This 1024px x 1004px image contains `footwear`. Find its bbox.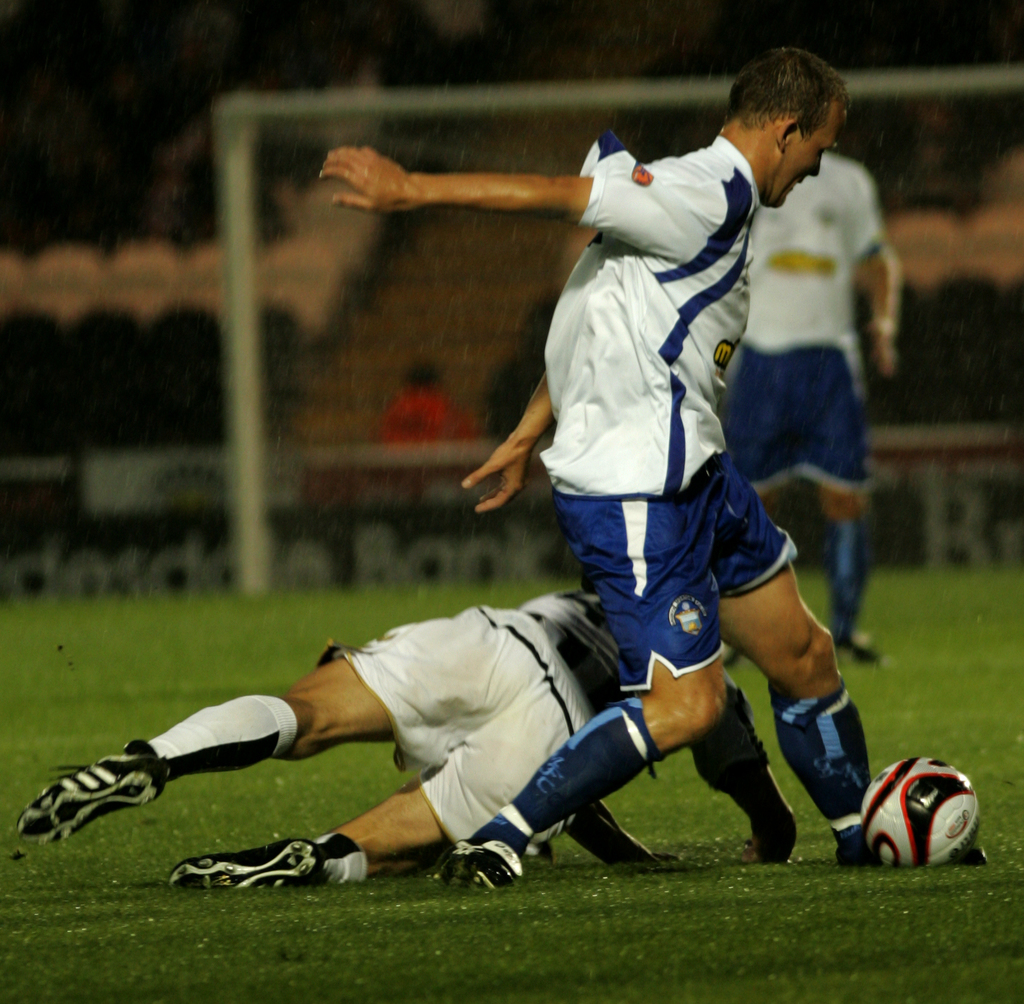
rect(824, 629, 922, 677).
